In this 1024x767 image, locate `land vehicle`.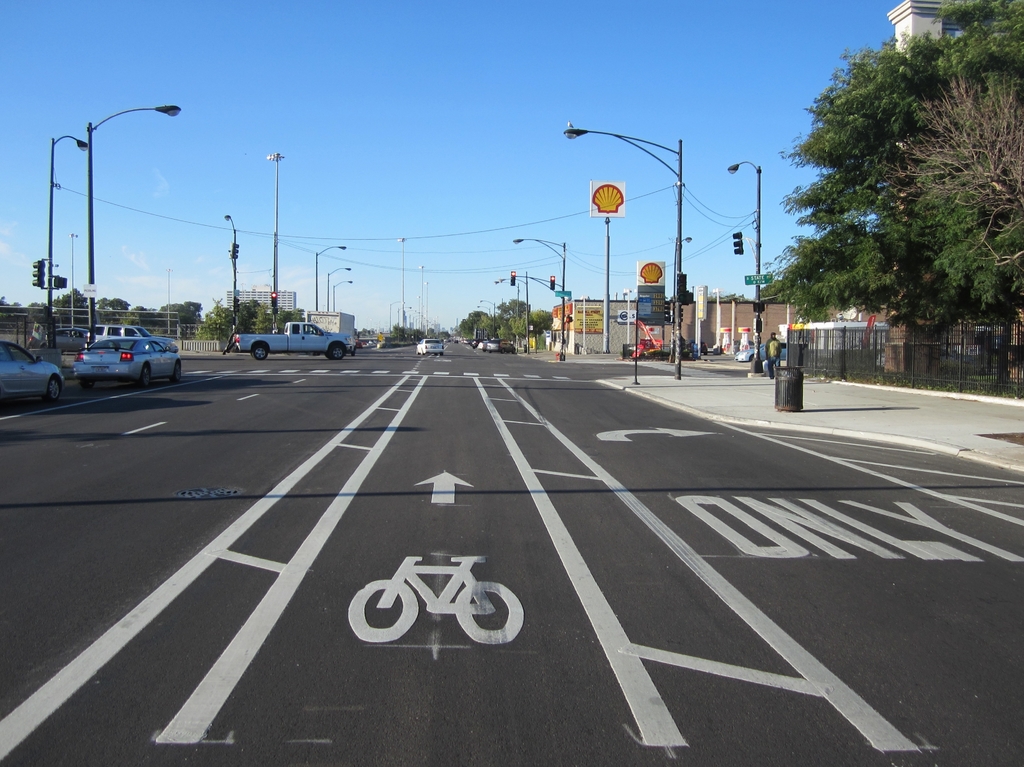
Bounding box: detection(479, 339, 489, 351).
